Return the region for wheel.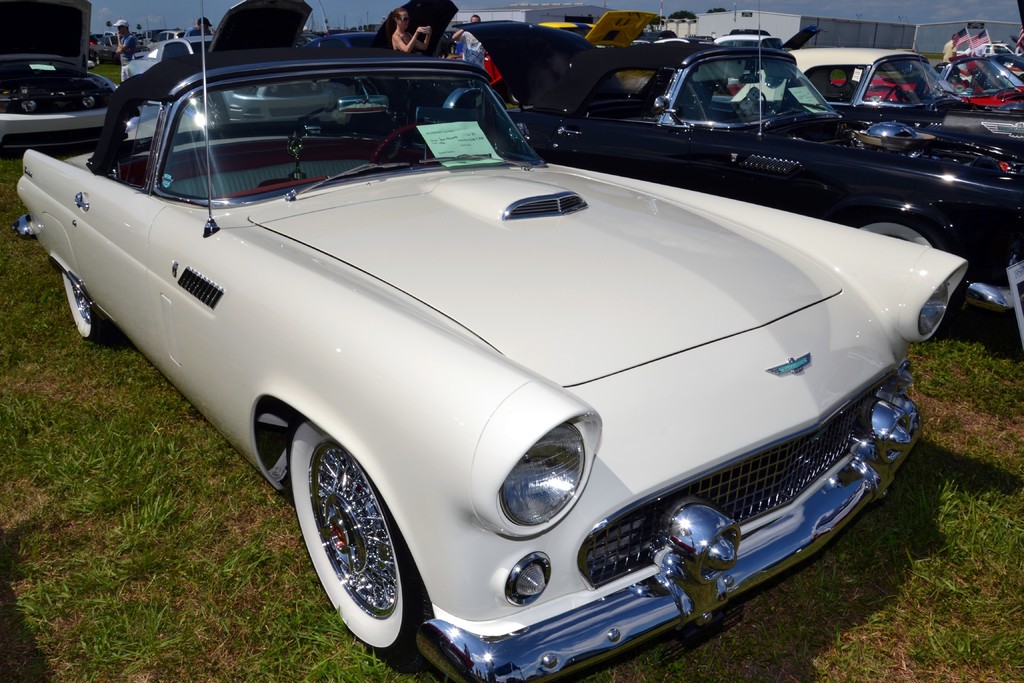
detection(60, 272, 113, 345).
